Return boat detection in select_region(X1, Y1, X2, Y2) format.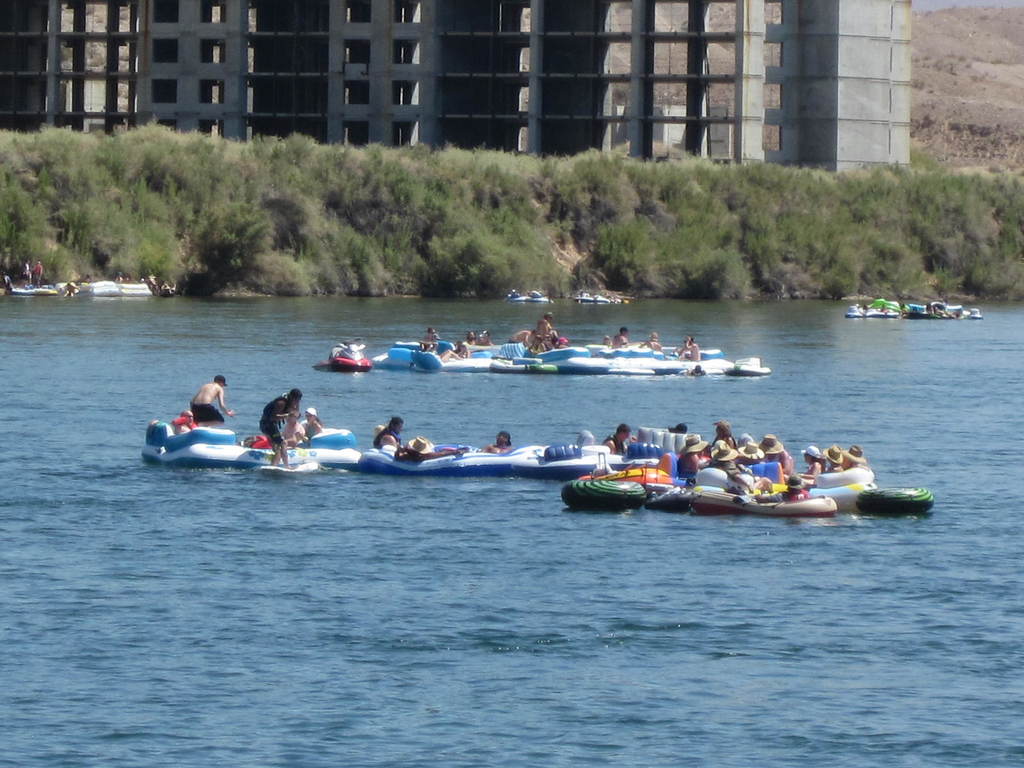
select_region(902, 300, 976, 318).
